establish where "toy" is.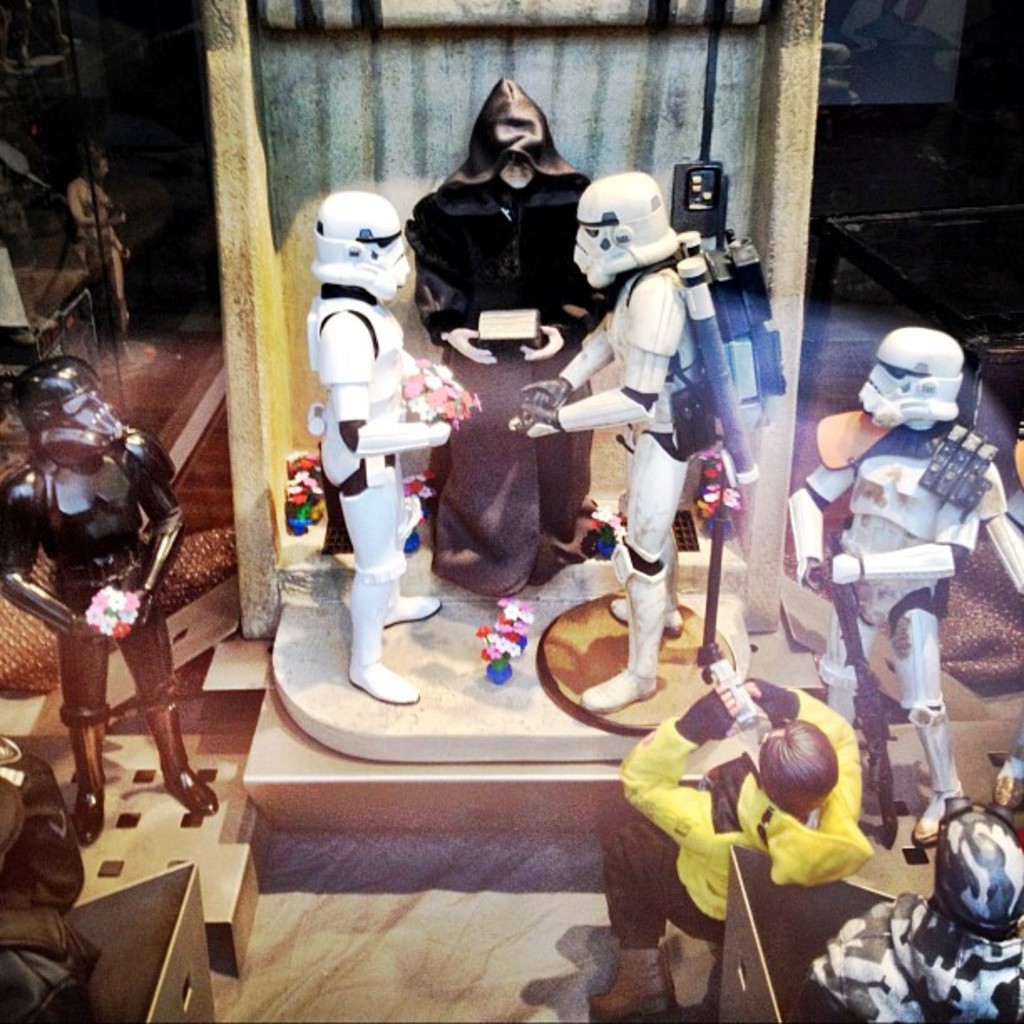
Established at <box>512,169,698,718</box>.
